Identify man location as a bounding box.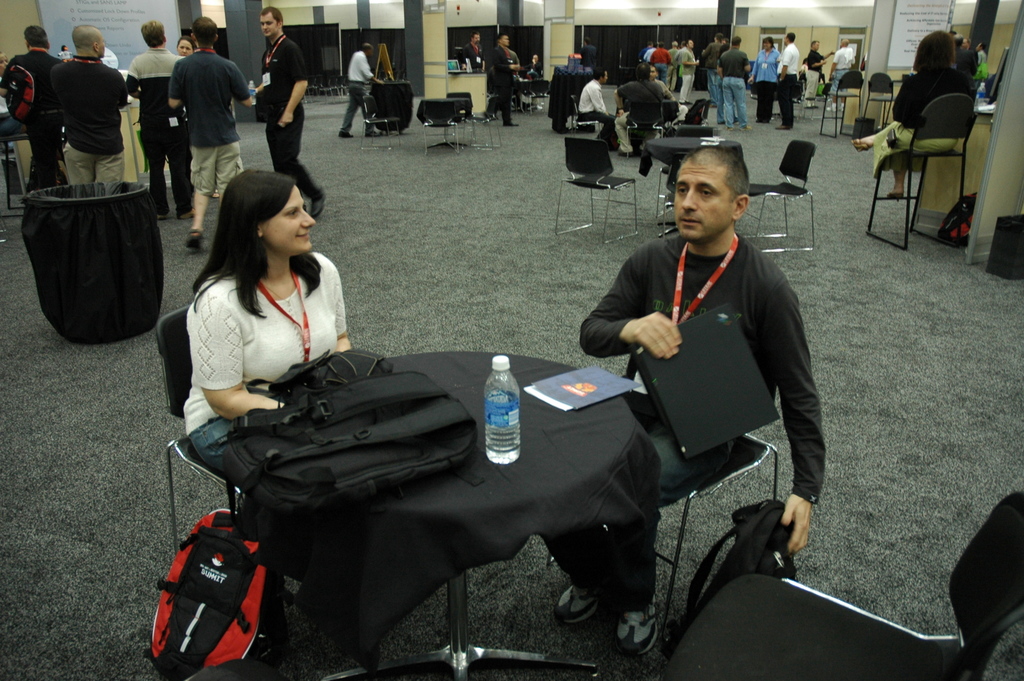
detection(652, 43, 672, 75).
